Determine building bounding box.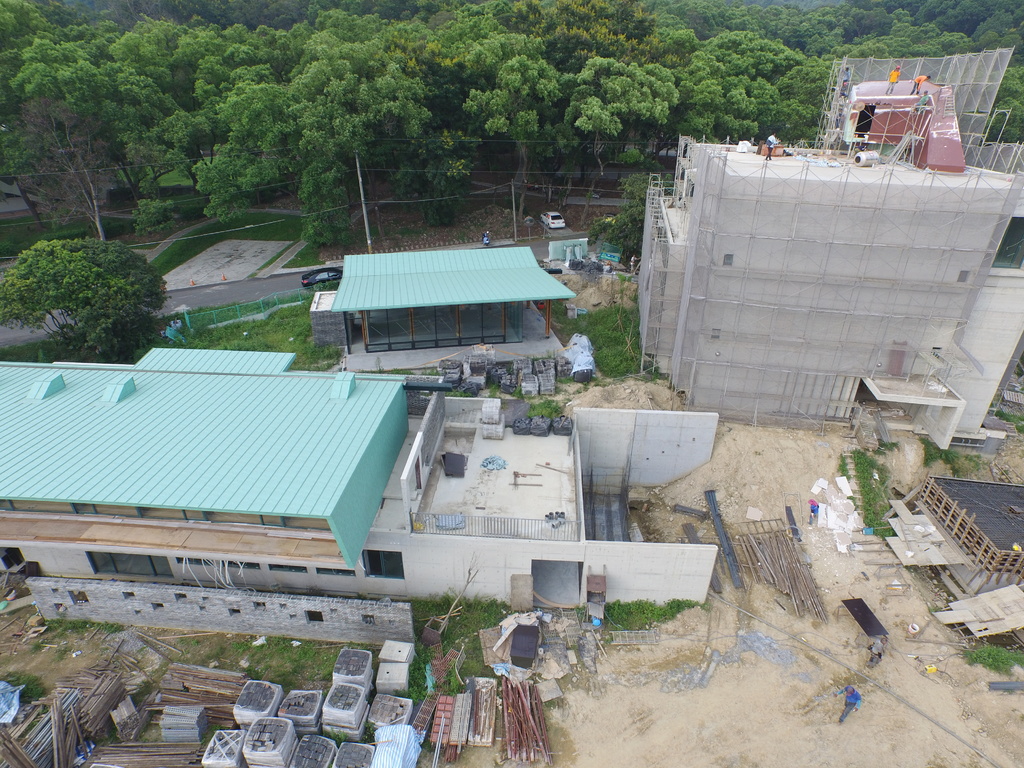
Determined: locate(0, 337, 591, 636).
